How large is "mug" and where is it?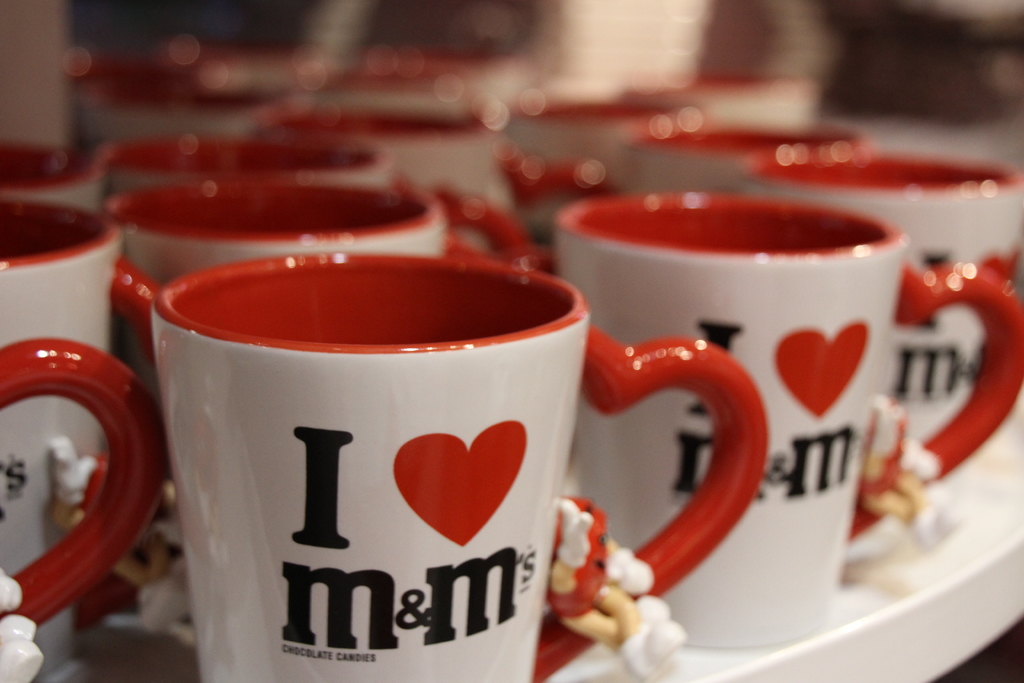
Bounding box: x1=0, y1=342, x2=164, y2=682.
